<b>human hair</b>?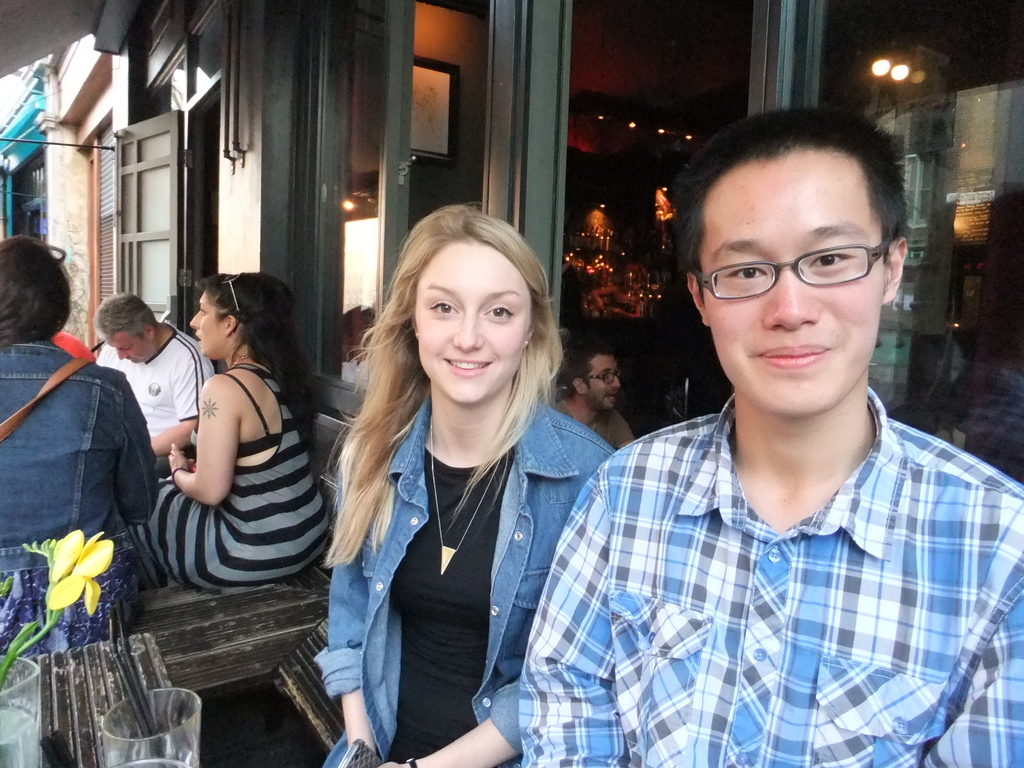
pyautogui.locateOnScreen(673, 106, 920, 311)
